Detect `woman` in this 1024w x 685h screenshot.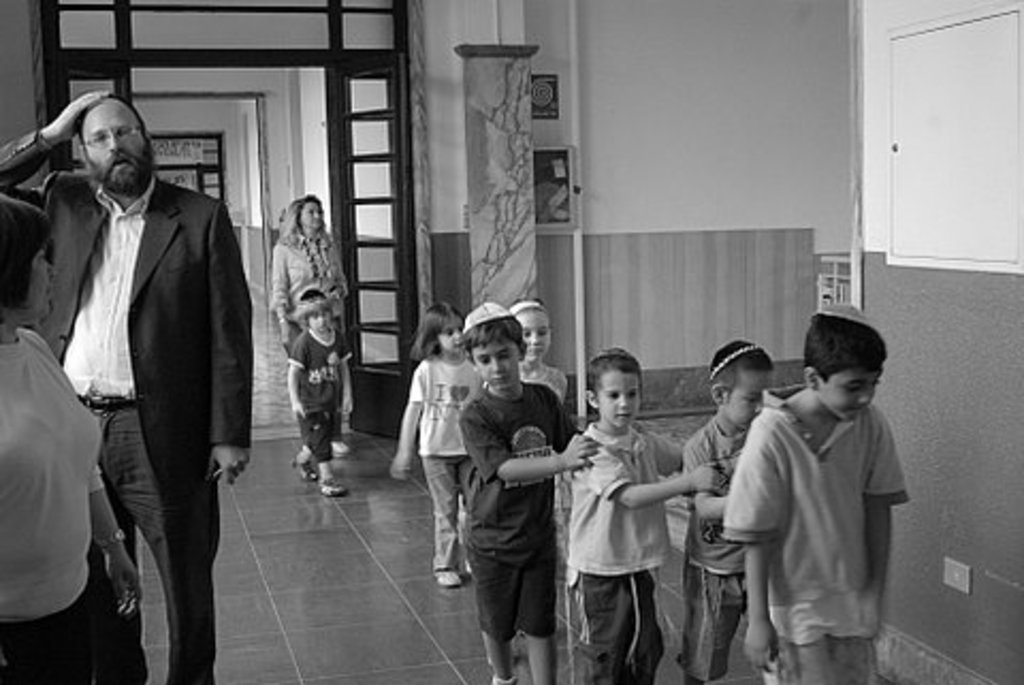
Detection: Rect(273, 198, 356, 448).
